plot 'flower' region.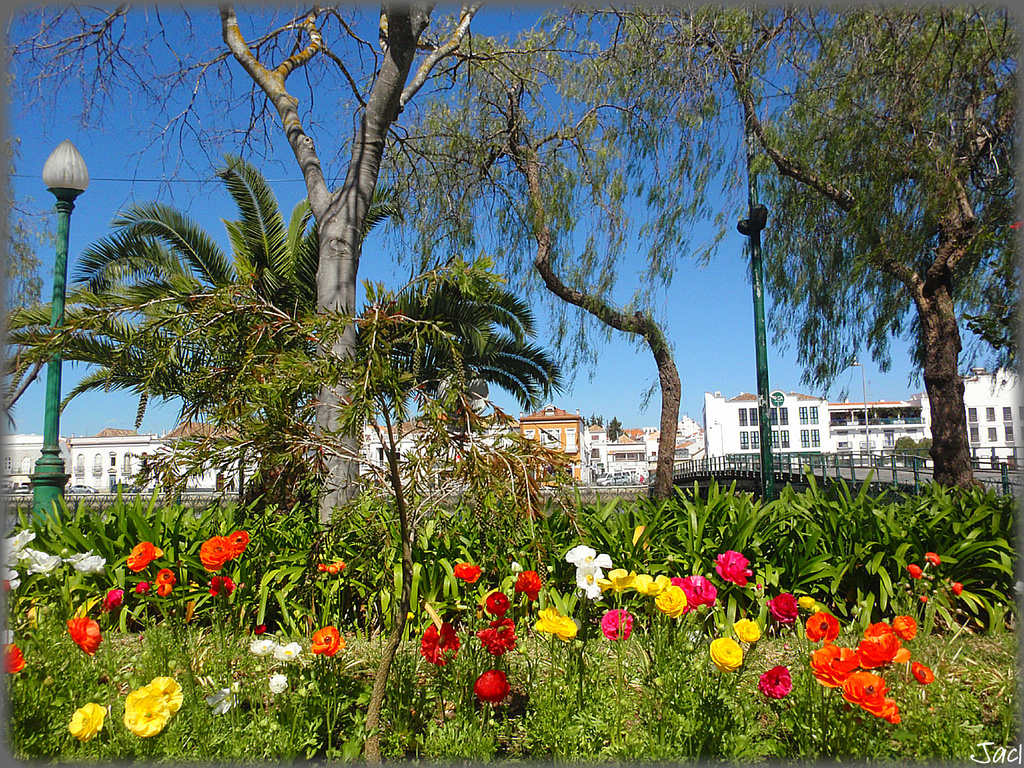
Plotted at l=950, t=582, r=961, b=595.
